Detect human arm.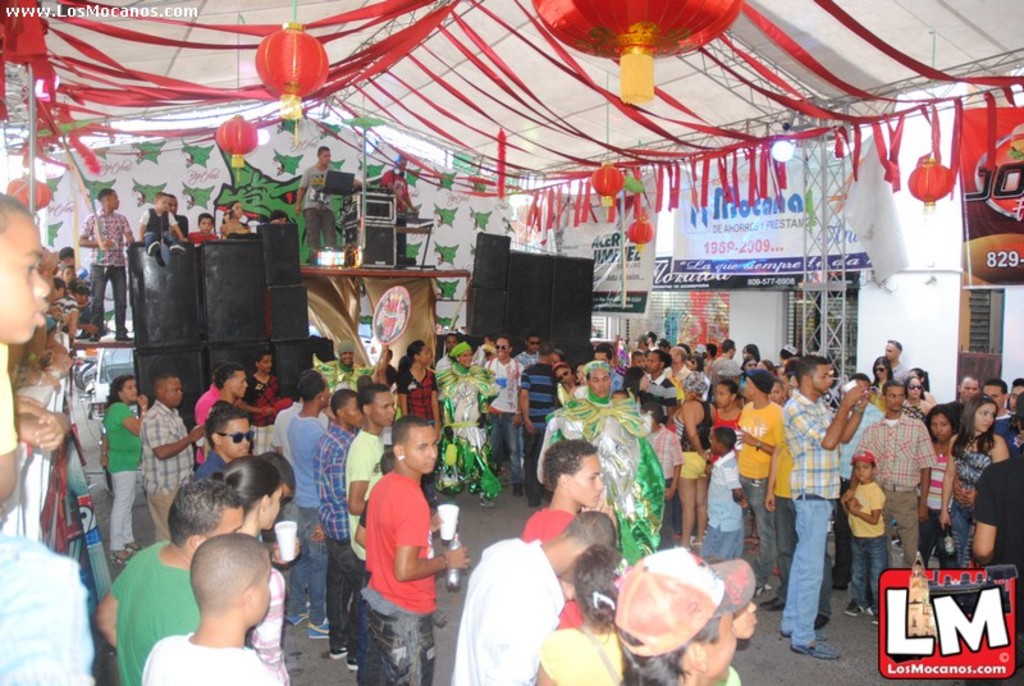
Detected at Rect(166, 211, 189, 246).
